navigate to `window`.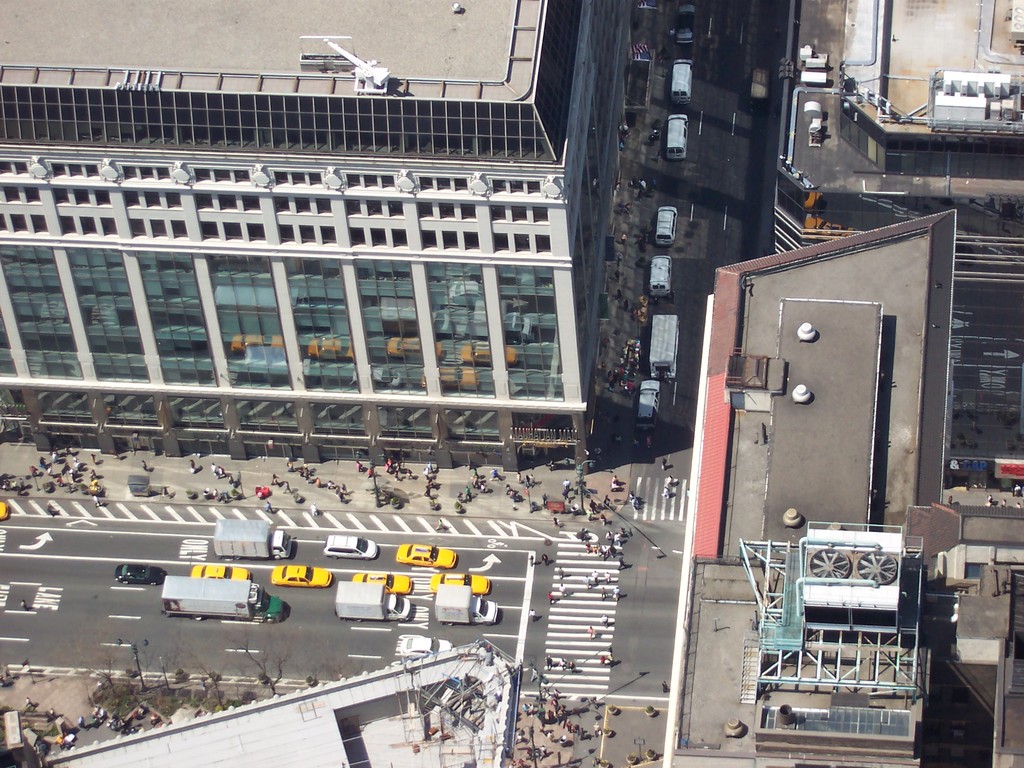
Navigation target: x1=151, y1=221, x2=167, y2=236.
